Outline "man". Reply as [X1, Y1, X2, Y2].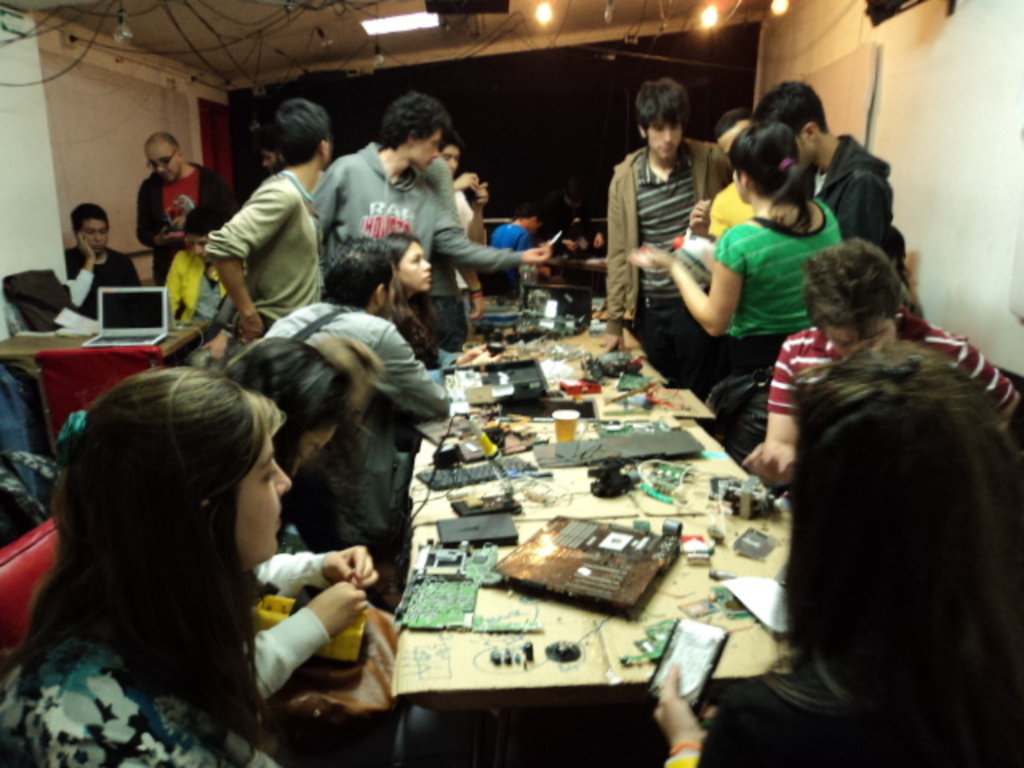
[133, 134, 243, 293].
